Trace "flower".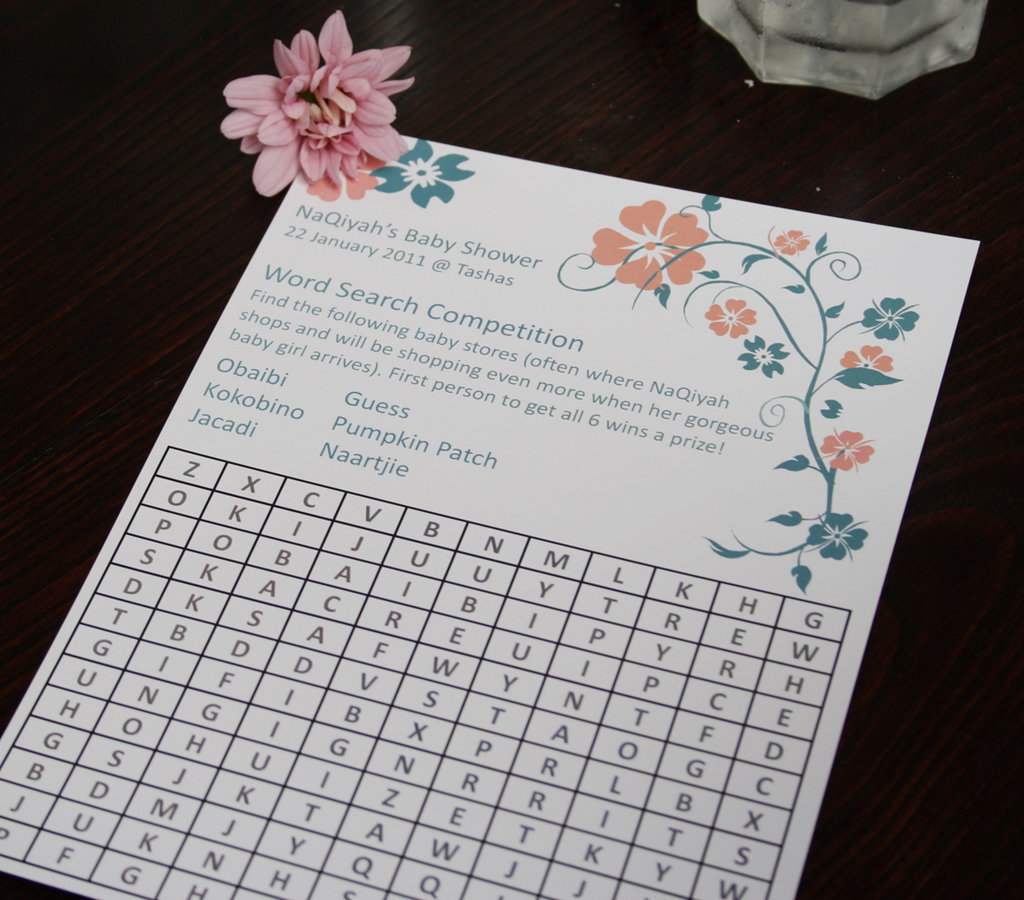
Traced to {"x1": 859, "y1": 298, "x2": 917, "y2": 337}.
